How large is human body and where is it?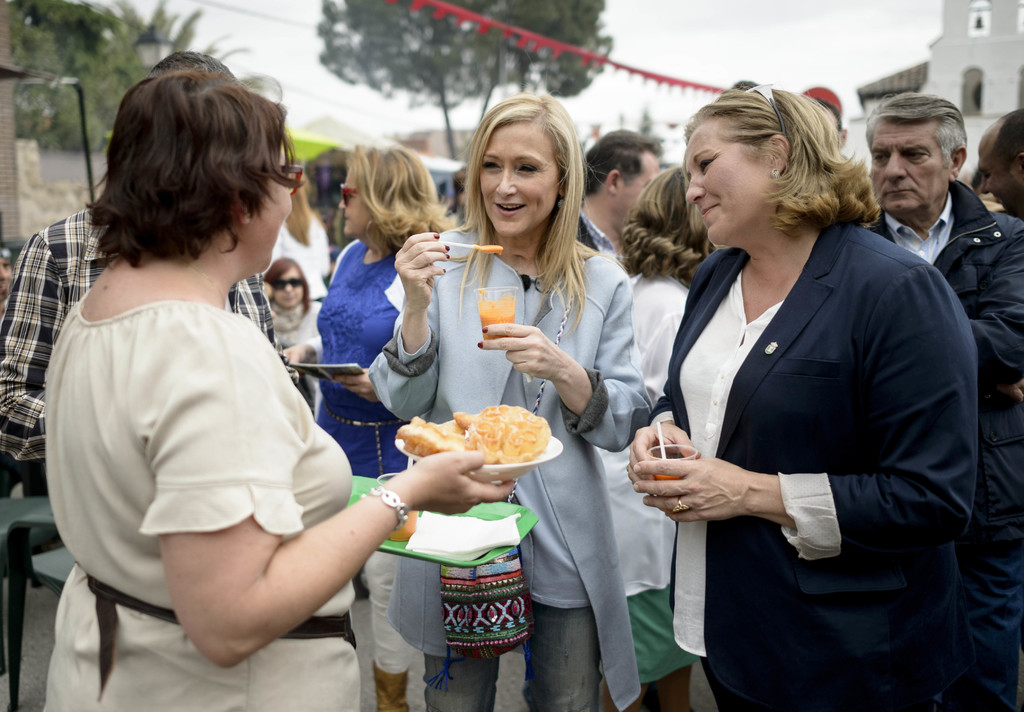
Bounding box: (35, 51, 500, 711).
